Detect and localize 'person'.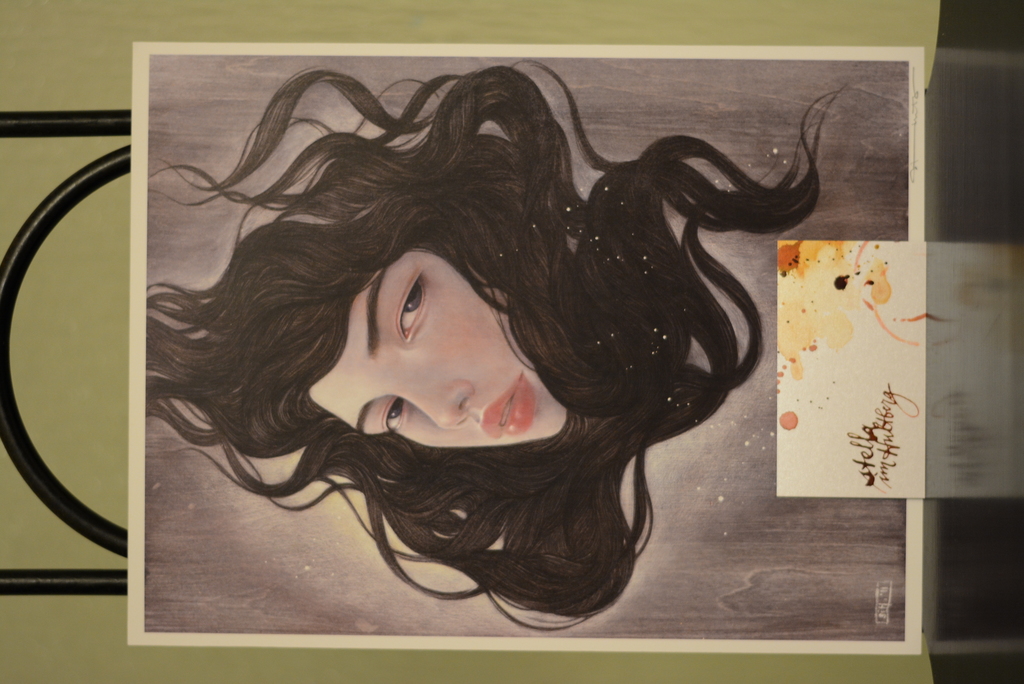
Localized at x1=144 y1=57 x2=827 y2=632.
